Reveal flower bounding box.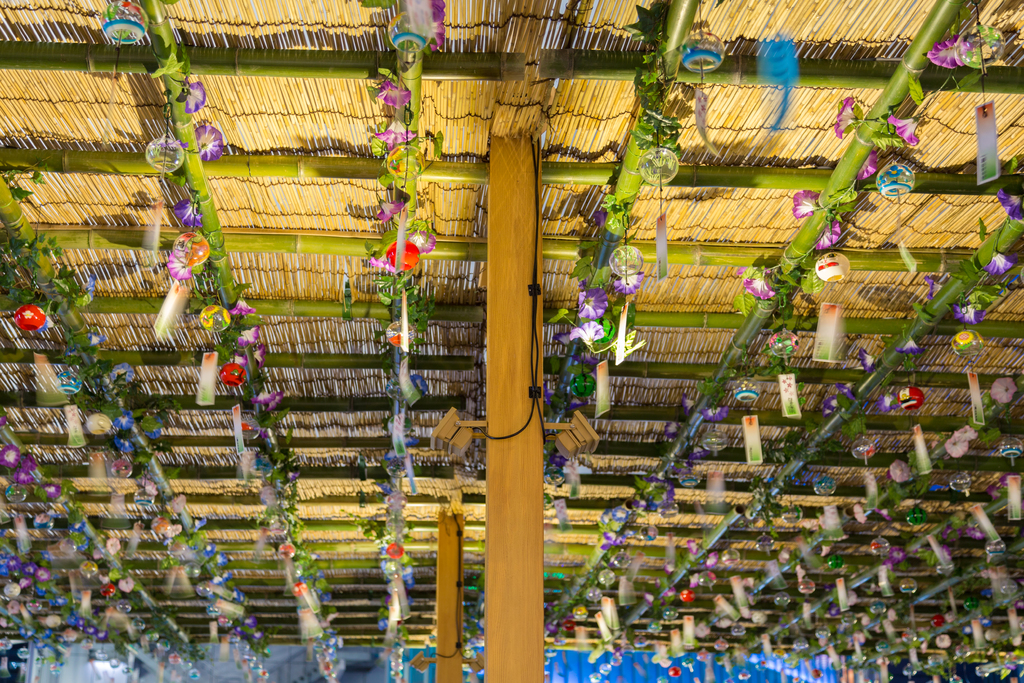
Revealed: 1002 190 1023 224.
